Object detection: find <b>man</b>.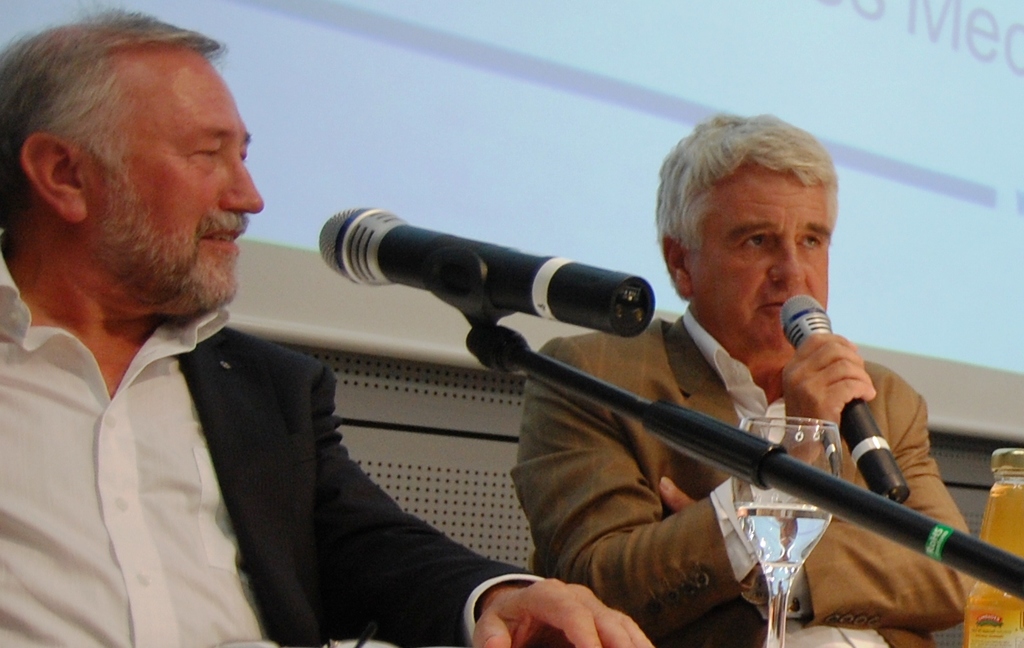
l=0, t=0, r=659, b=647.
